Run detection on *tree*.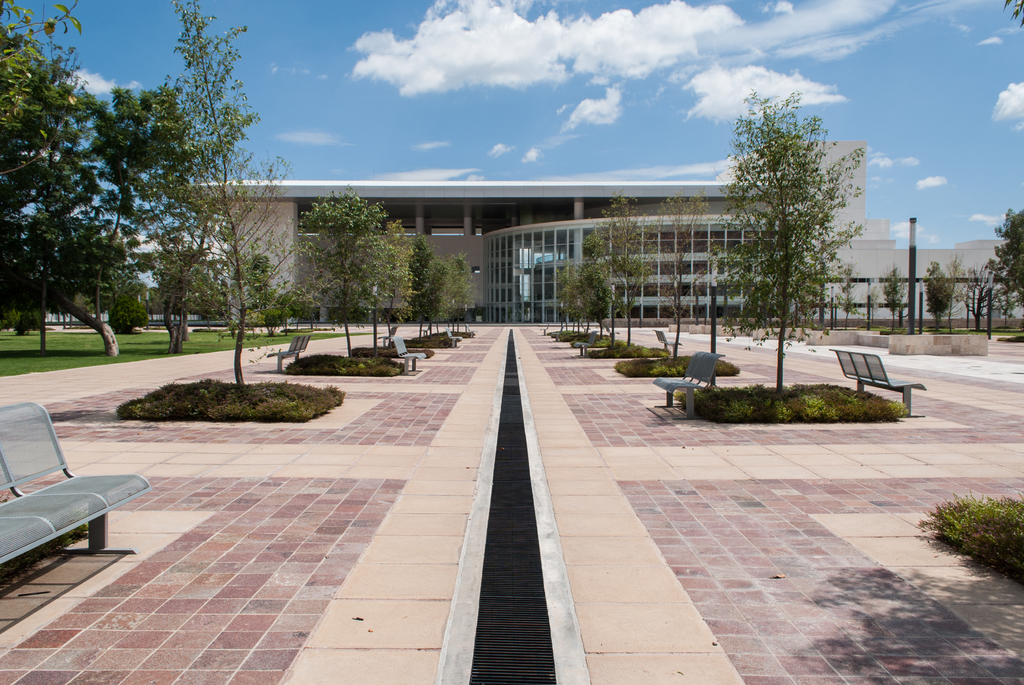
Result: 721/96/868/367.
